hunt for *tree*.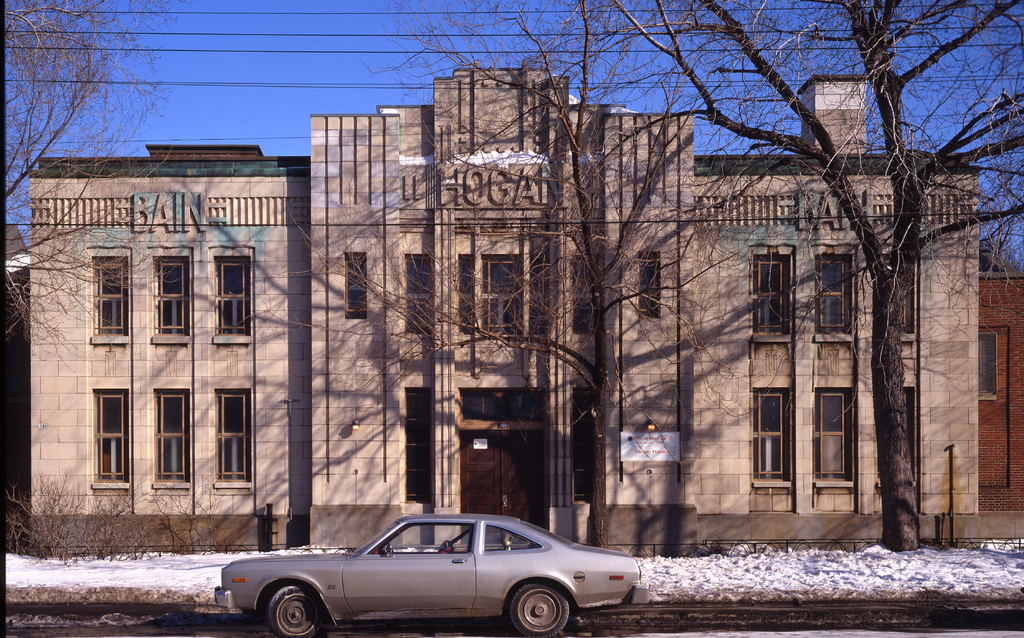
Hunted down at 0 0 188 366.
